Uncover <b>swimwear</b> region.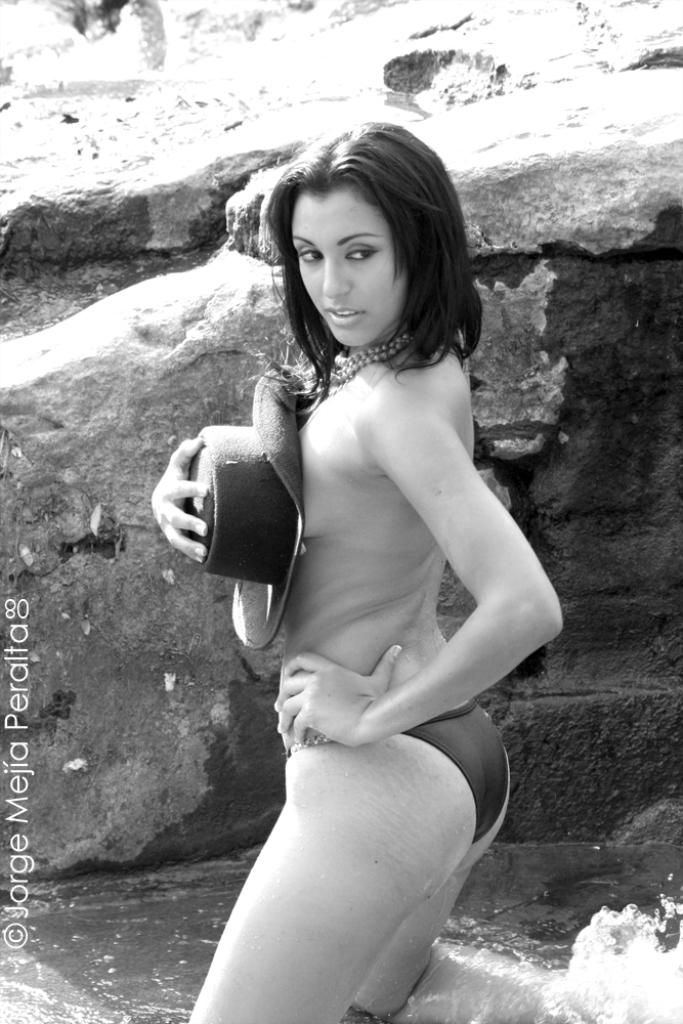
Uncovered: select_region(283, 696, 516, 842).
